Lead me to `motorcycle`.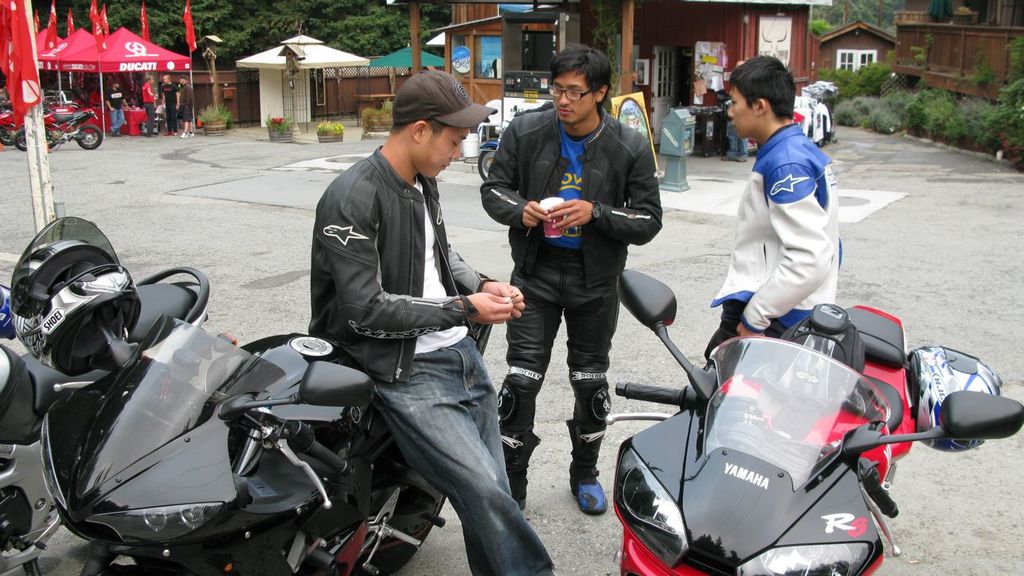
Lead to <box>600,272,1023,575</box>.
